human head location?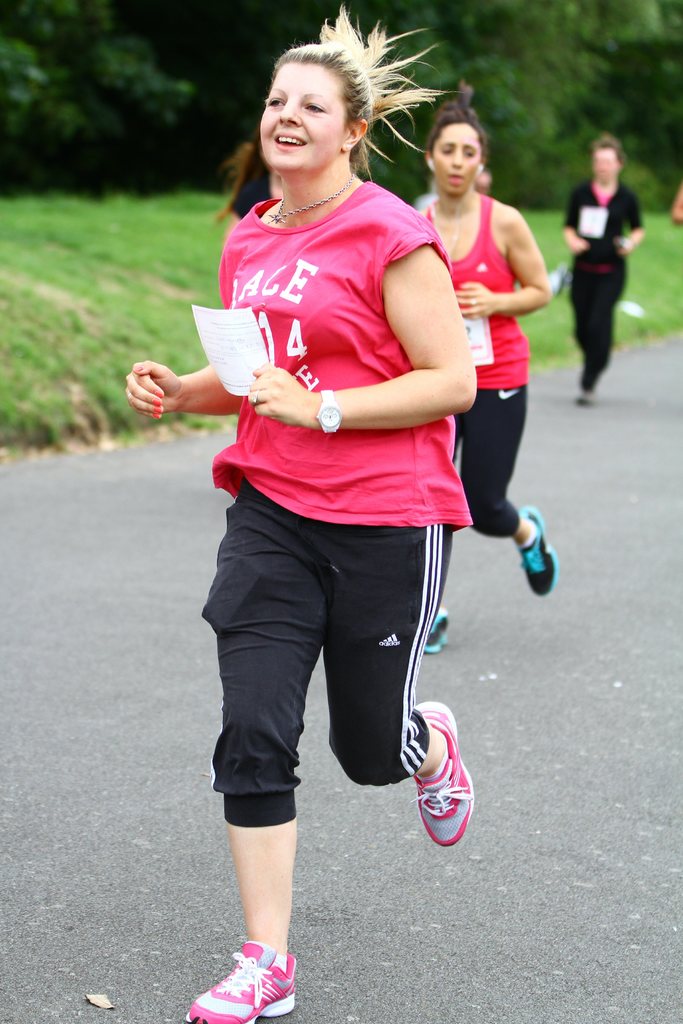
box(259, 36, 379, 161)
